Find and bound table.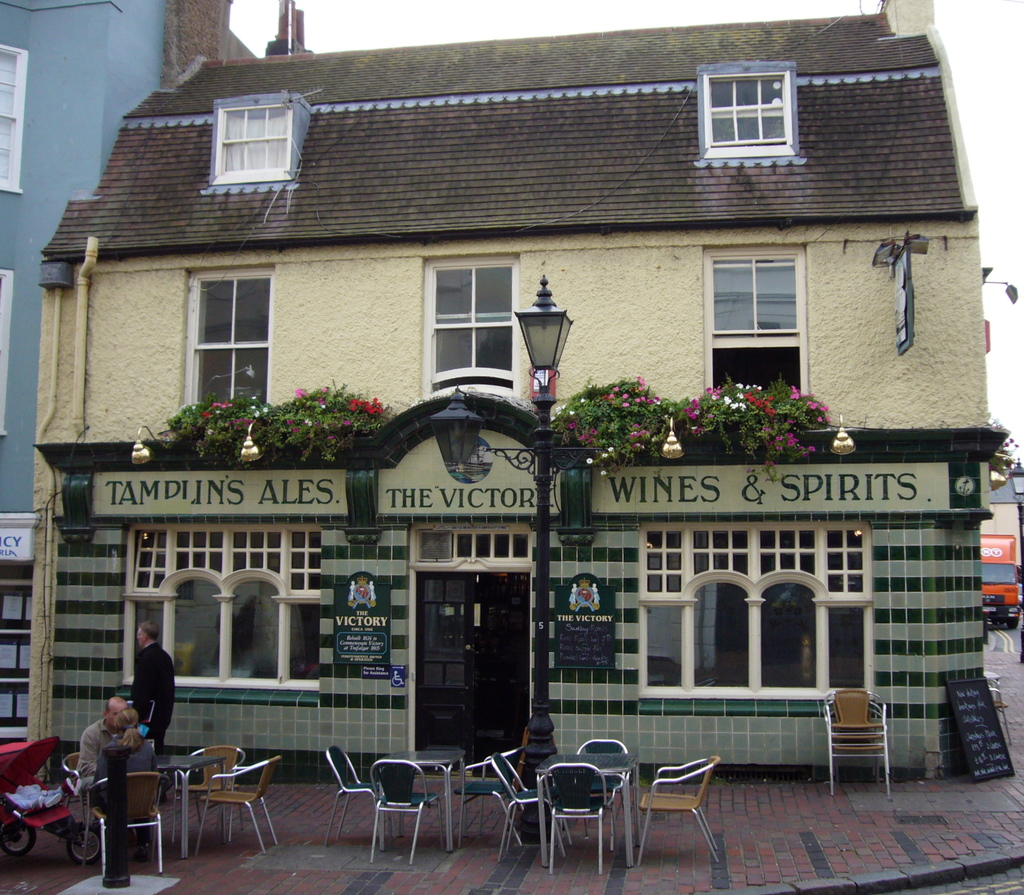
Bound: l=533, t=751, r=637, b=867.
